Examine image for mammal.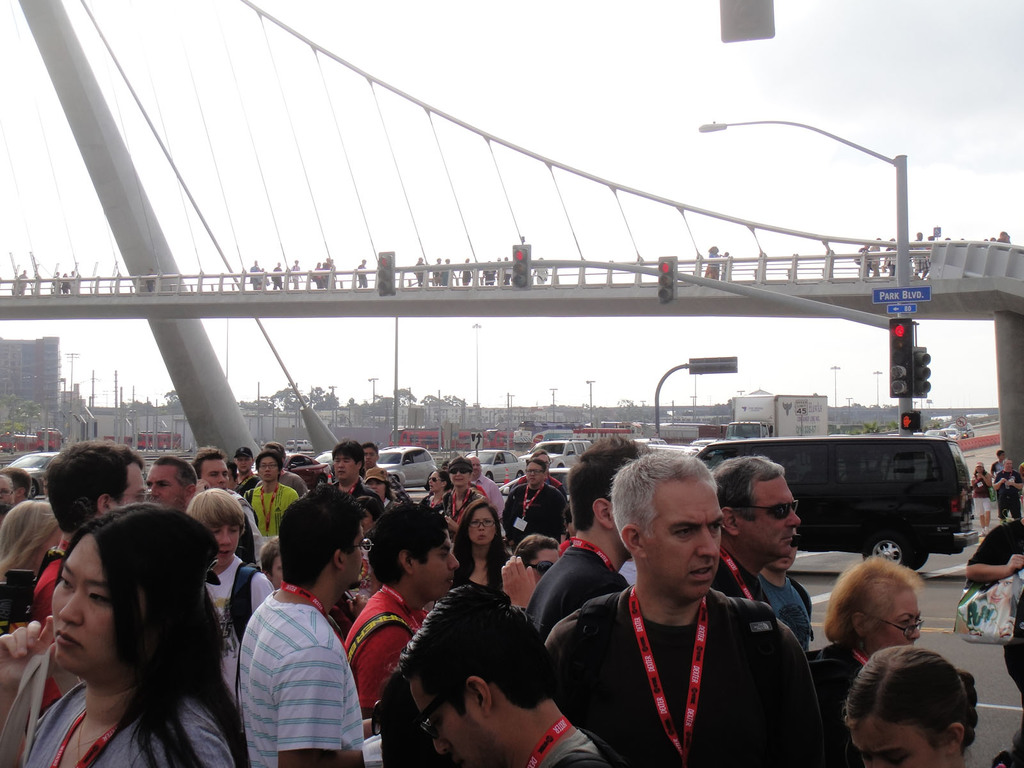
Examination result: detection(523, 443, 644, 648).
